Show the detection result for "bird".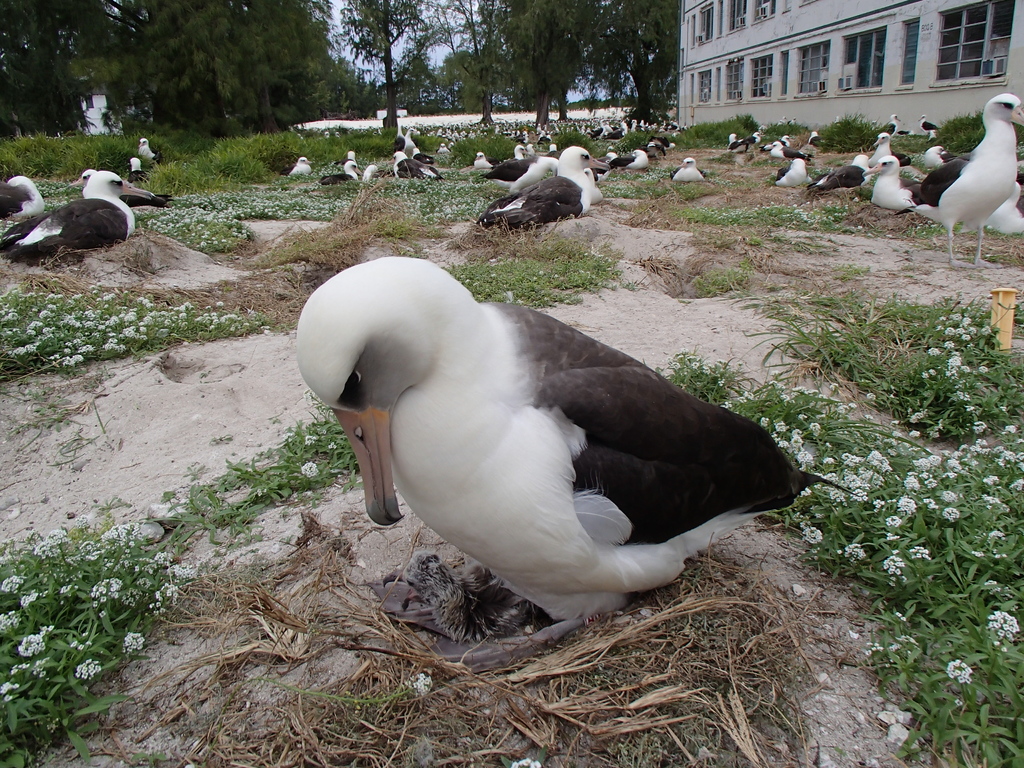
x1=587 y1=168 x2=603 y2=208.
